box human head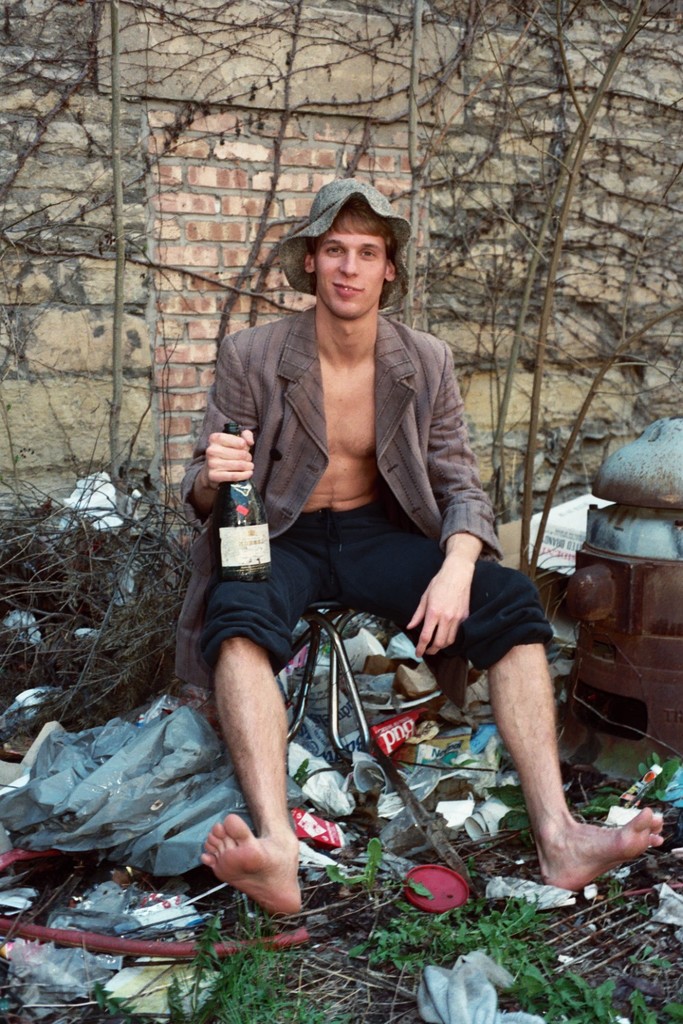
x1=284, y1=180, x2=403, y2=310
